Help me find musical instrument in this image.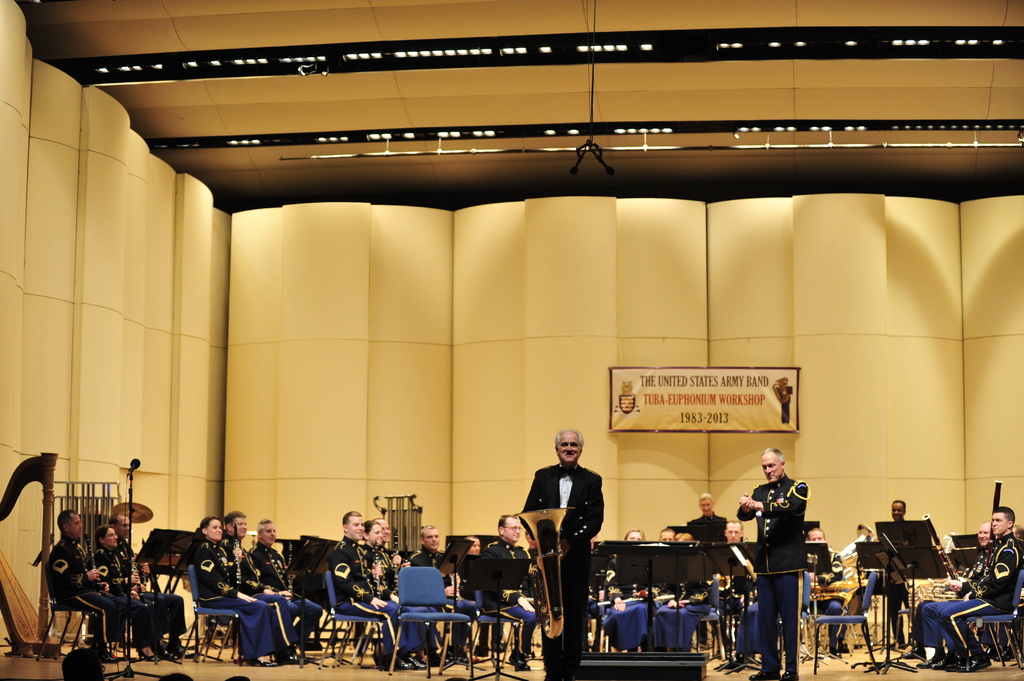
Found it: region(516, 508, 578, 642).
